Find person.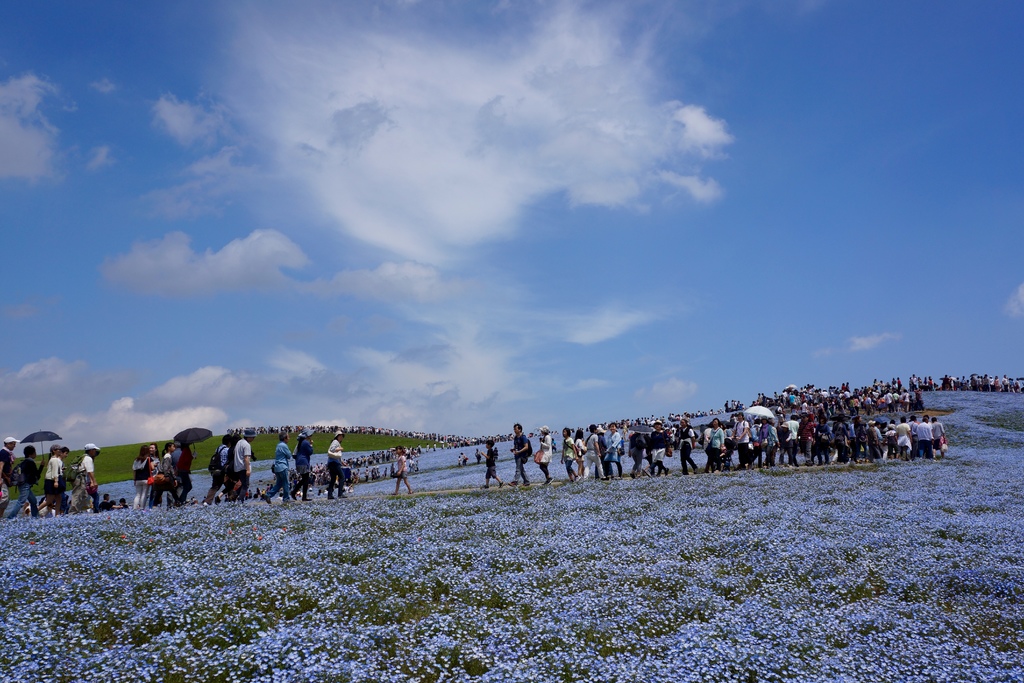
131/445/154/510.
